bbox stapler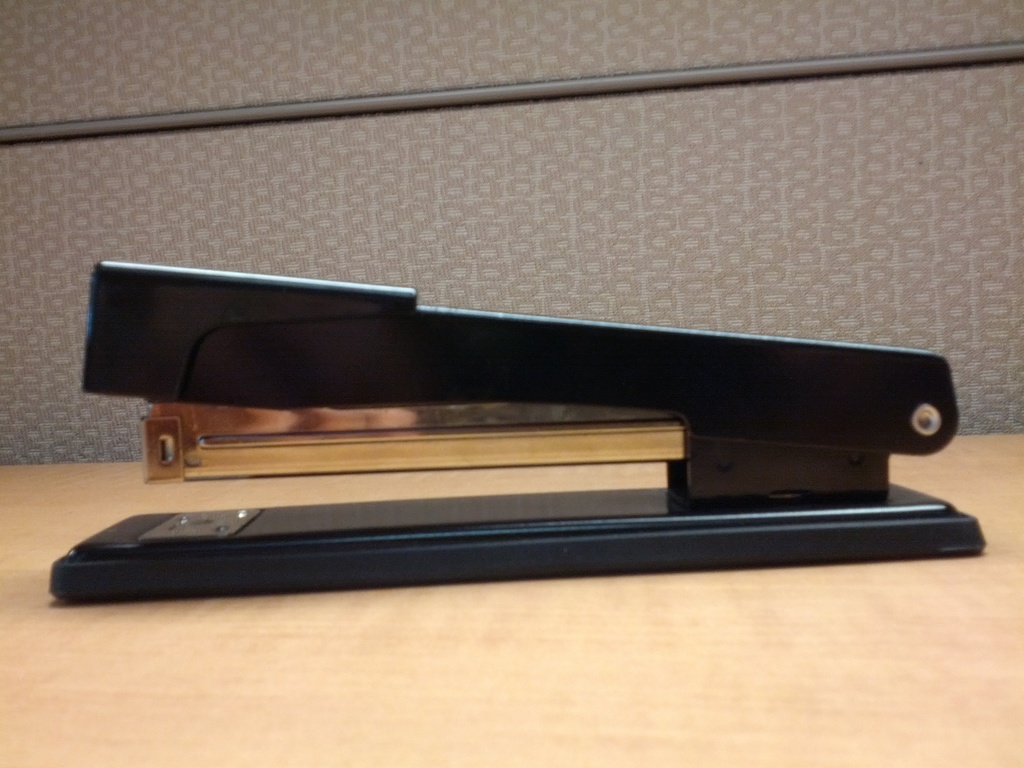
[49, 257, 989, 600]
